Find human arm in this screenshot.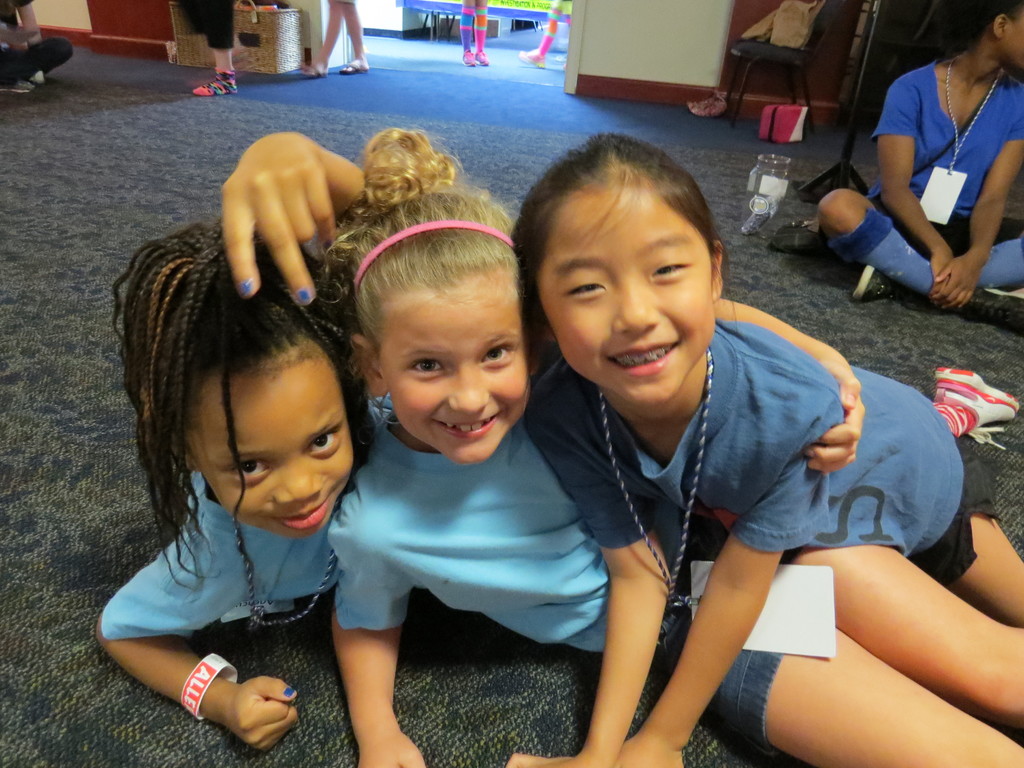
The bounding box for human arm is crop(599, 386, 831, 767).
